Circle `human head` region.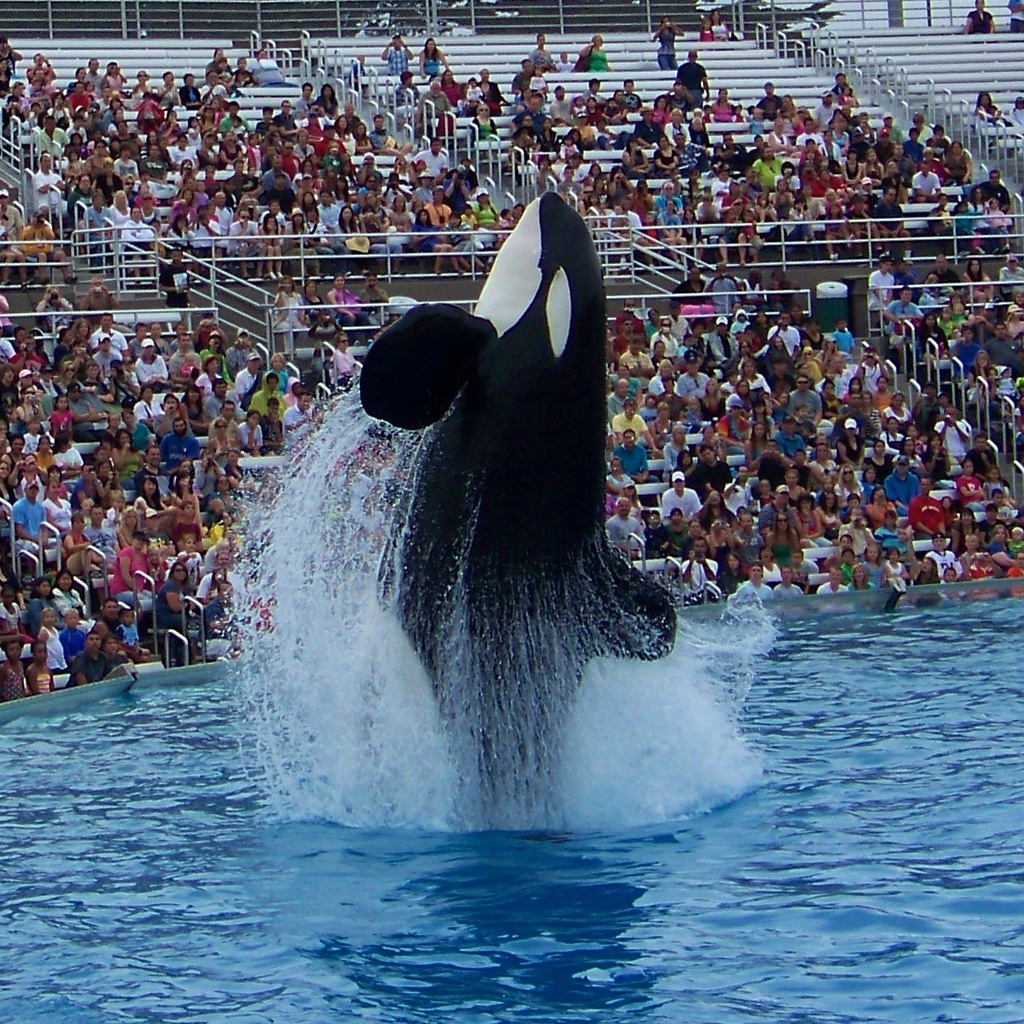
Region: box(757, 478, 768, 498).
